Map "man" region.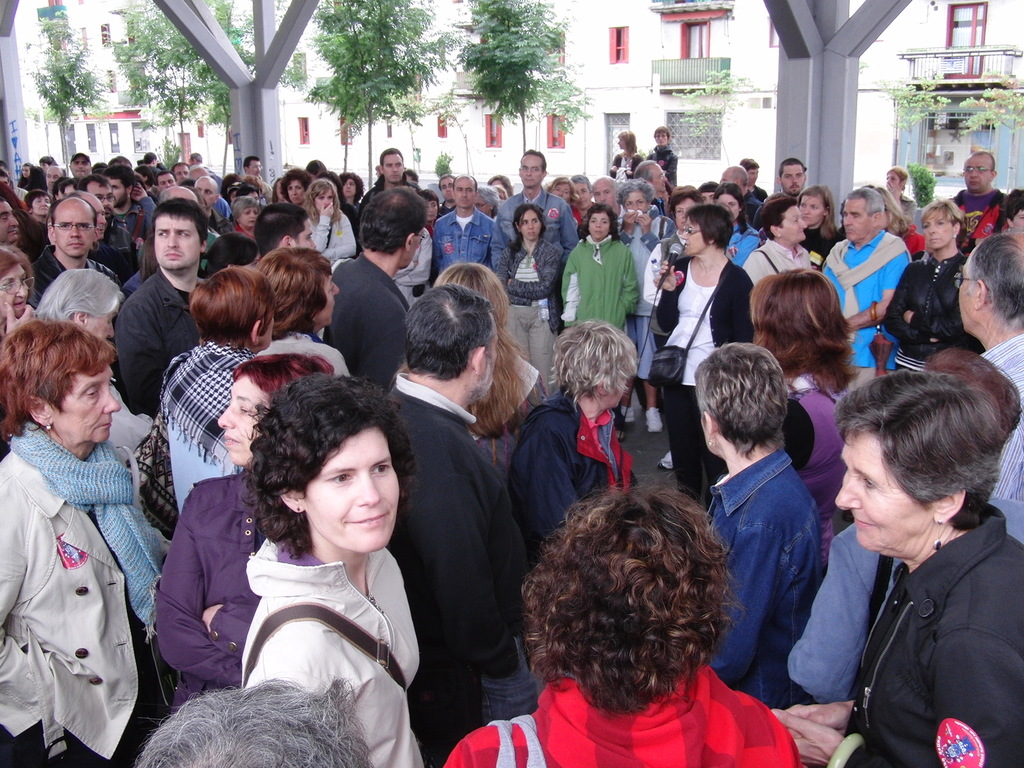
Mapped to l=632, t=161, r=675, b=208.
